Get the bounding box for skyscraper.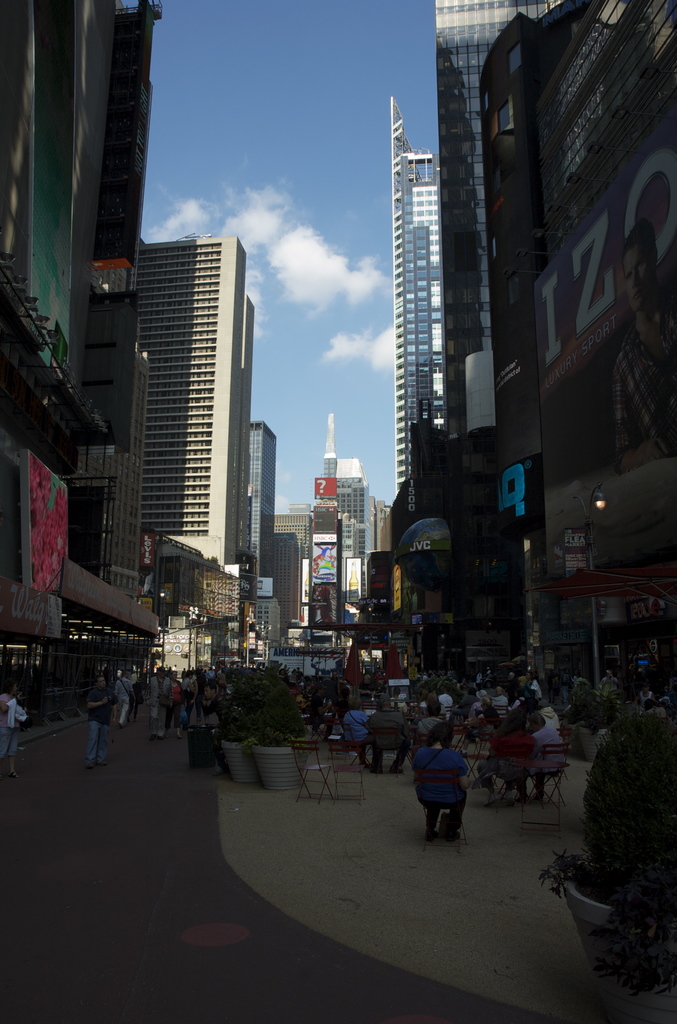
x1=390 y1=94 x2=448 y2=492.
